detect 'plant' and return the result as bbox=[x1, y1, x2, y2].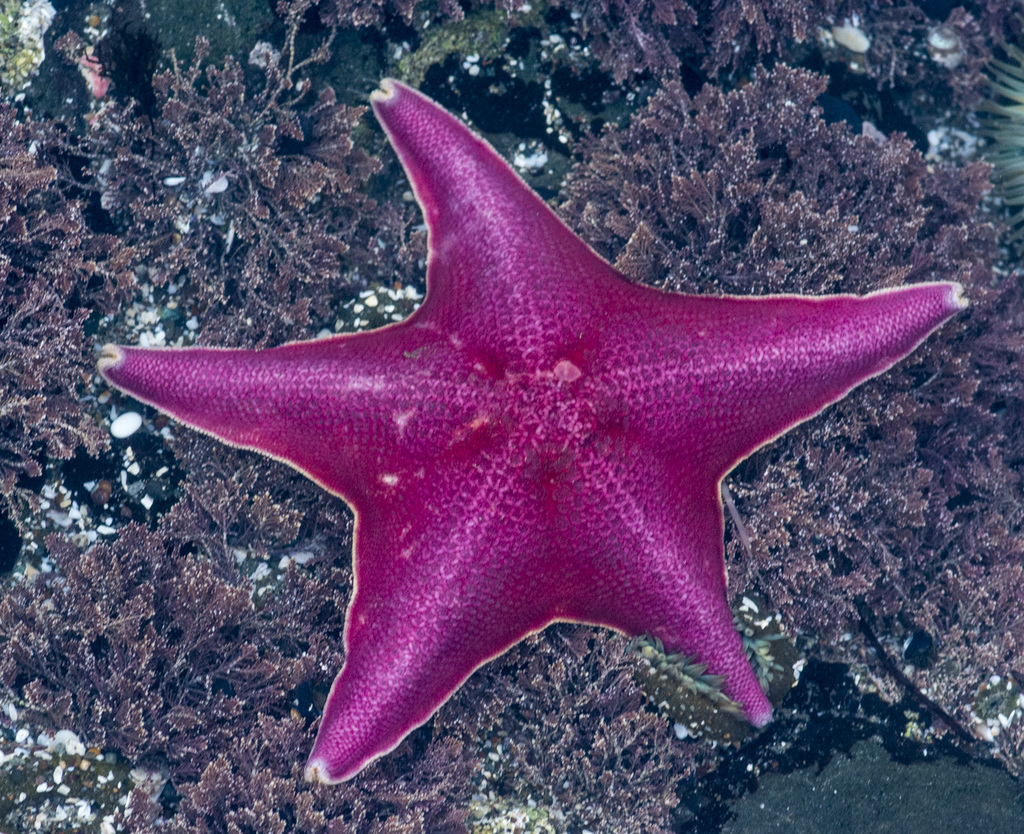
bbox=[717, 296, 1019, 770].
